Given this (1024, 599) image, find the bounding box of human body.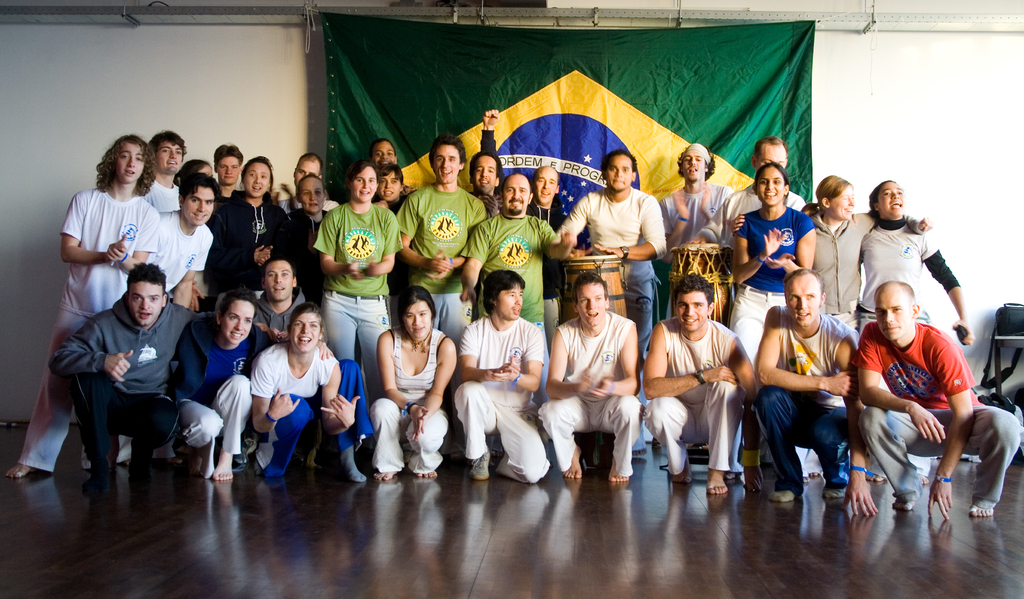
region(371, 163, 406, 210).
